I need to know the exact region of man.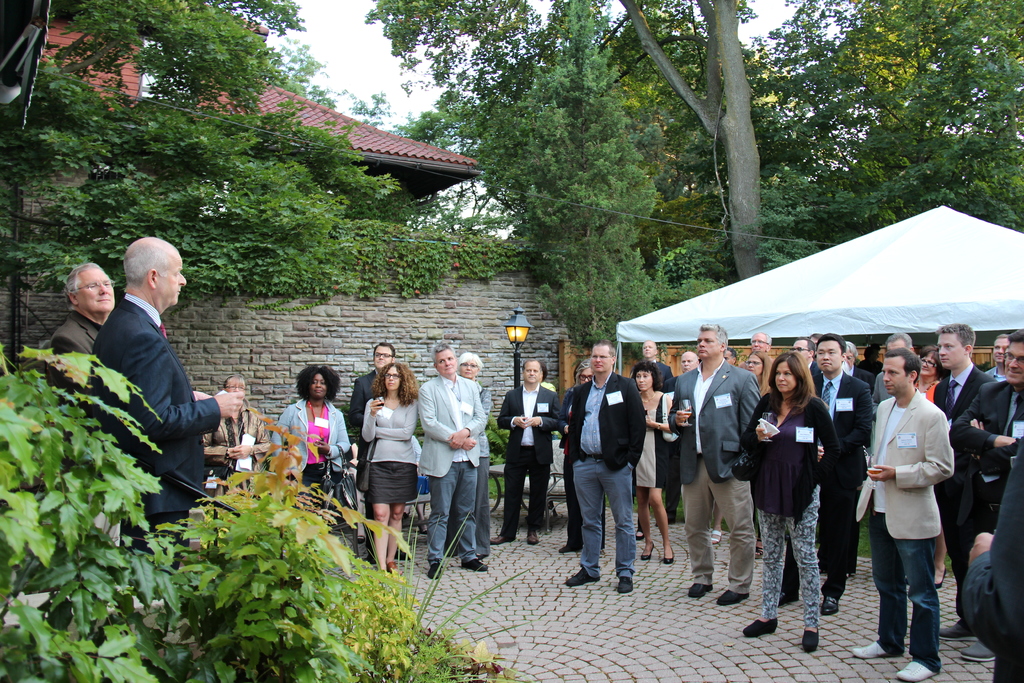
Region: Rect(856, 342, 884, 377).
